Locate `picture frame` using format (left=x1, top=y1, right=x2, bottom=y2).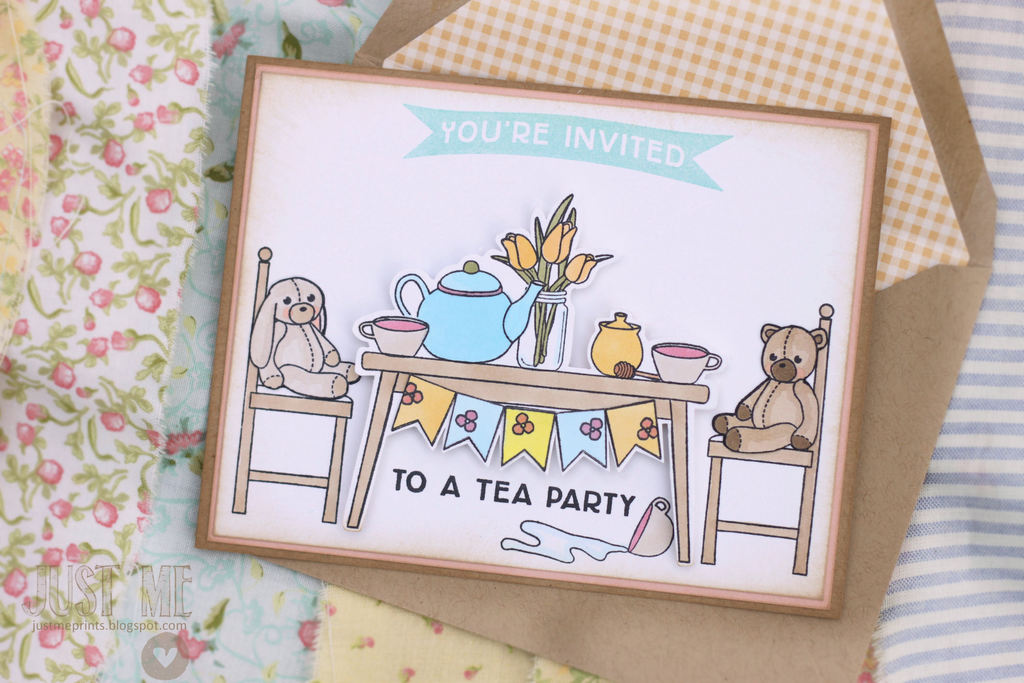
(left=195, top=51, right=893, bottom=622).
